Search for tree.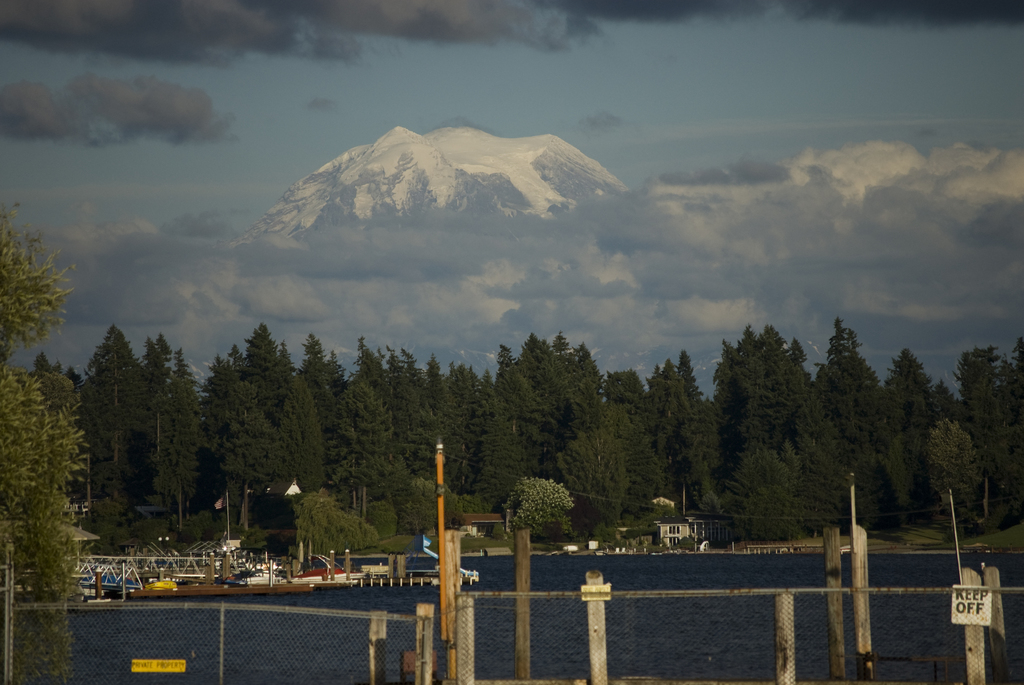
Found at [706, 437, 798, 548].
